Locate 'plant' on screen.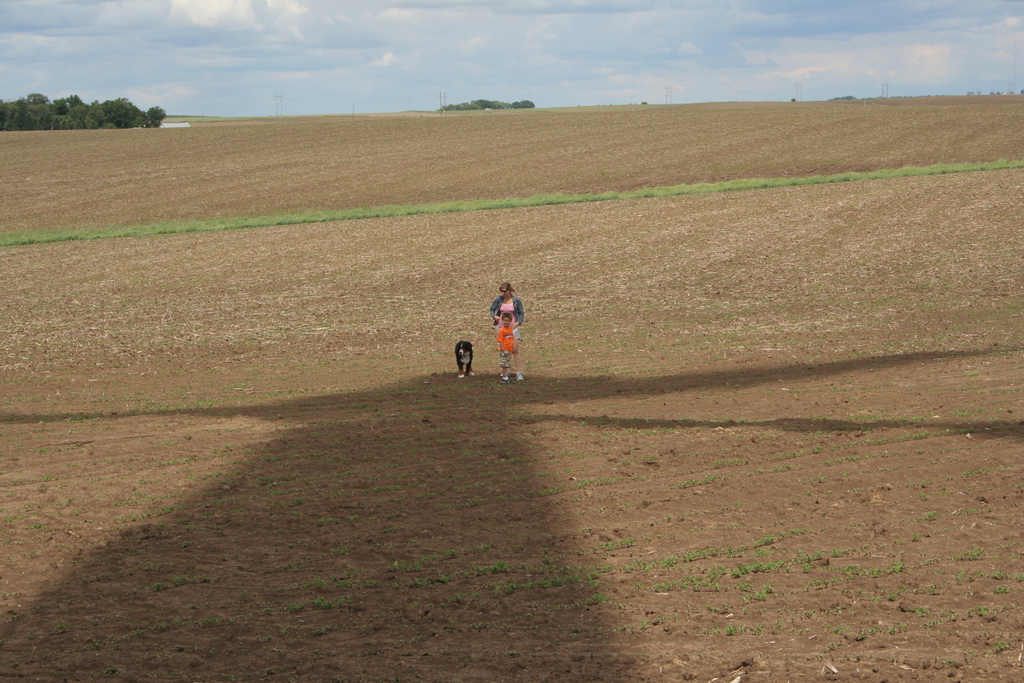
On screen at 965 543 982 560.
